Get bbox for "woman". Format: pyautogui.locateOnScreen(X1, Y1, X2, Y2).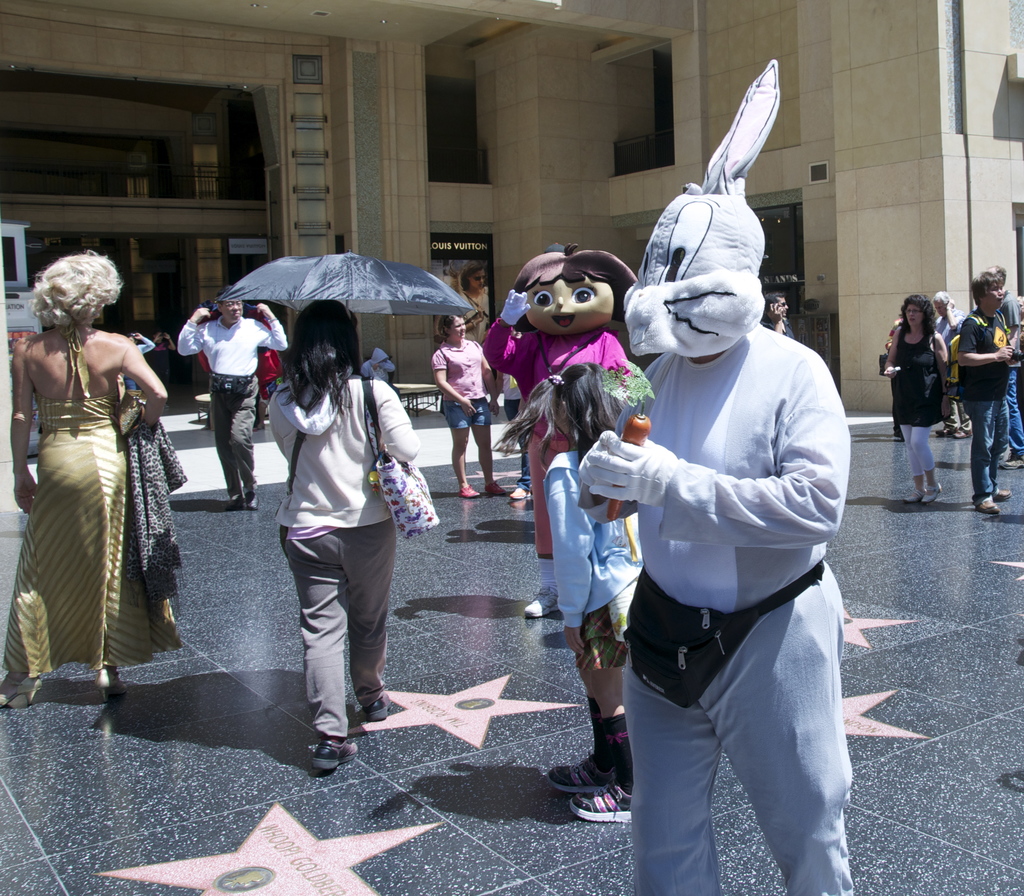
pyautogui.locateOnScreen(428, 312, 513, 502).
